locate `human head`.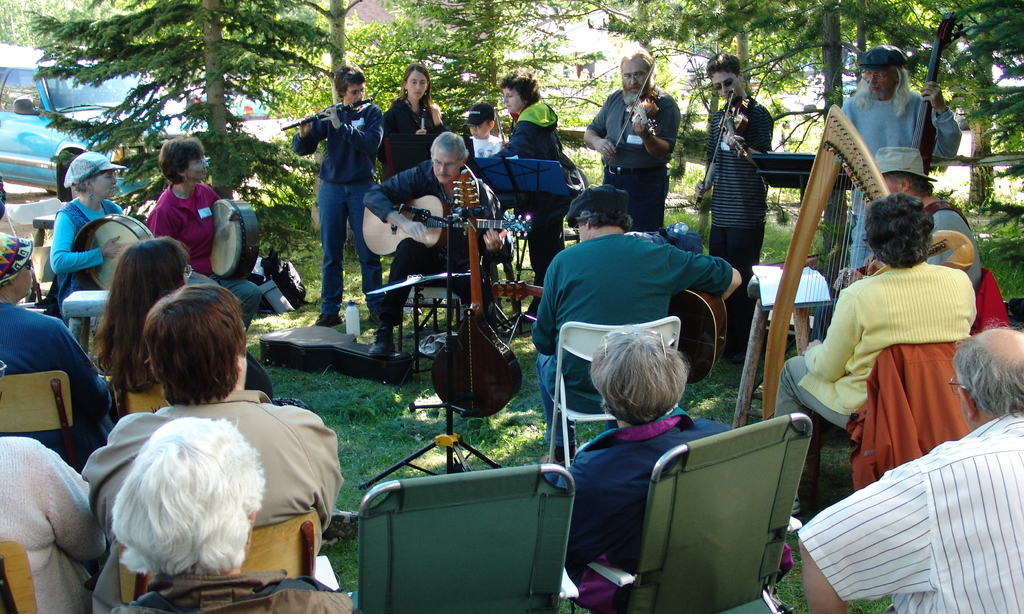
Bounding box: bbox=[433, 132, 468, 183].
